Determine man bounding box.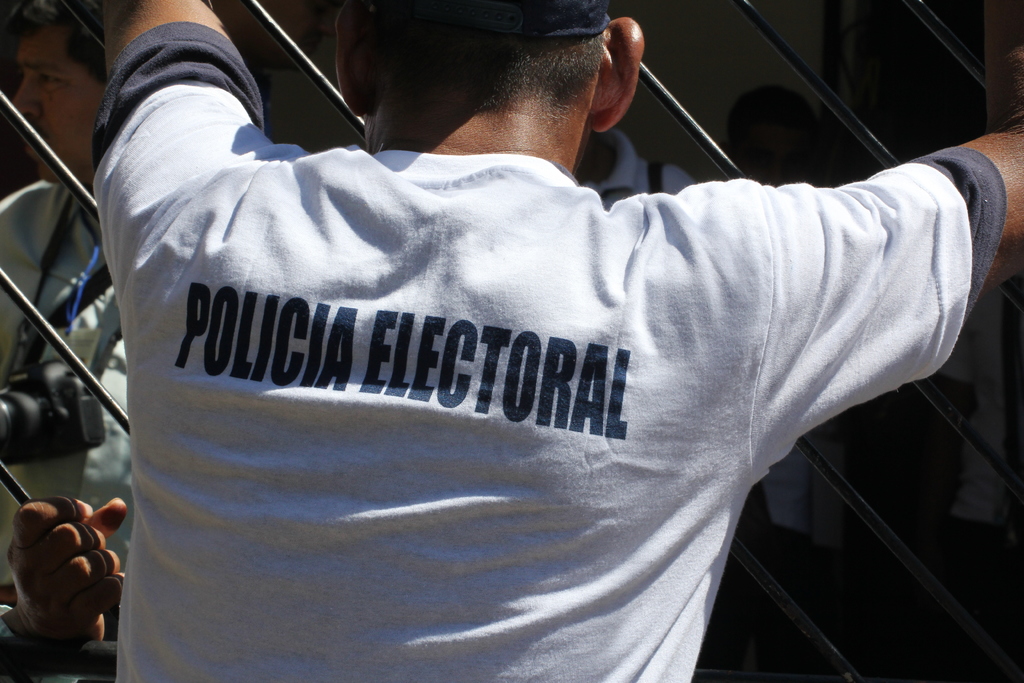
Determined: region(106, 0, 1023, 682).
